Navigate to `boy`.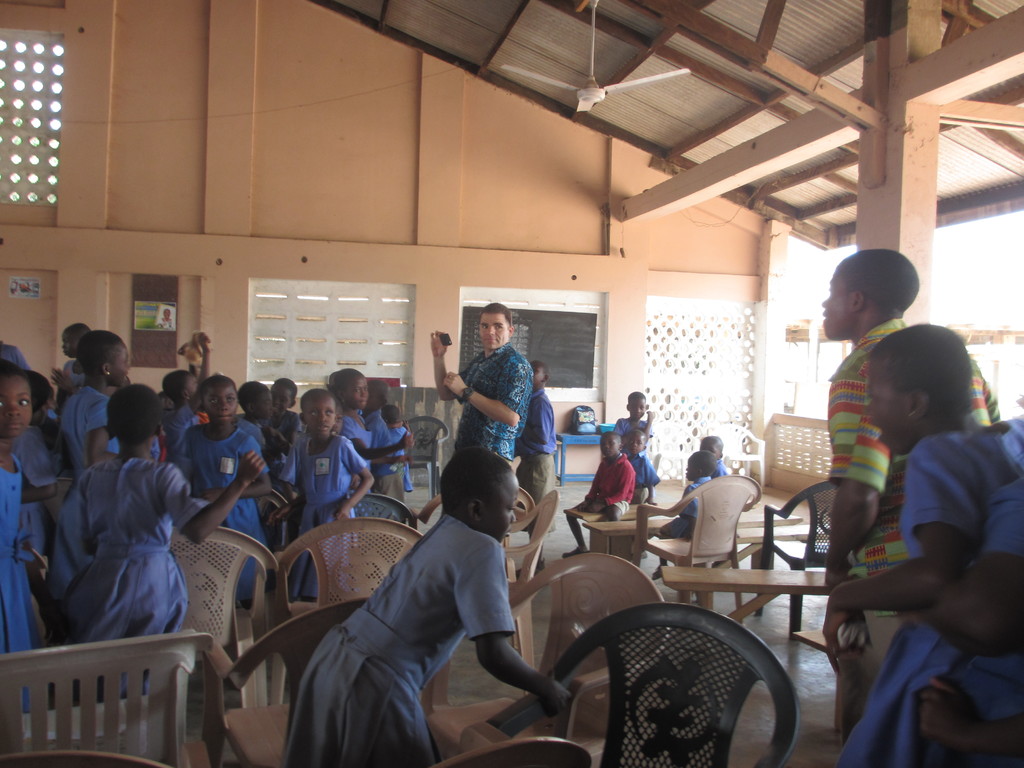
Navigation target: rect(513, 361, 555, 577).
